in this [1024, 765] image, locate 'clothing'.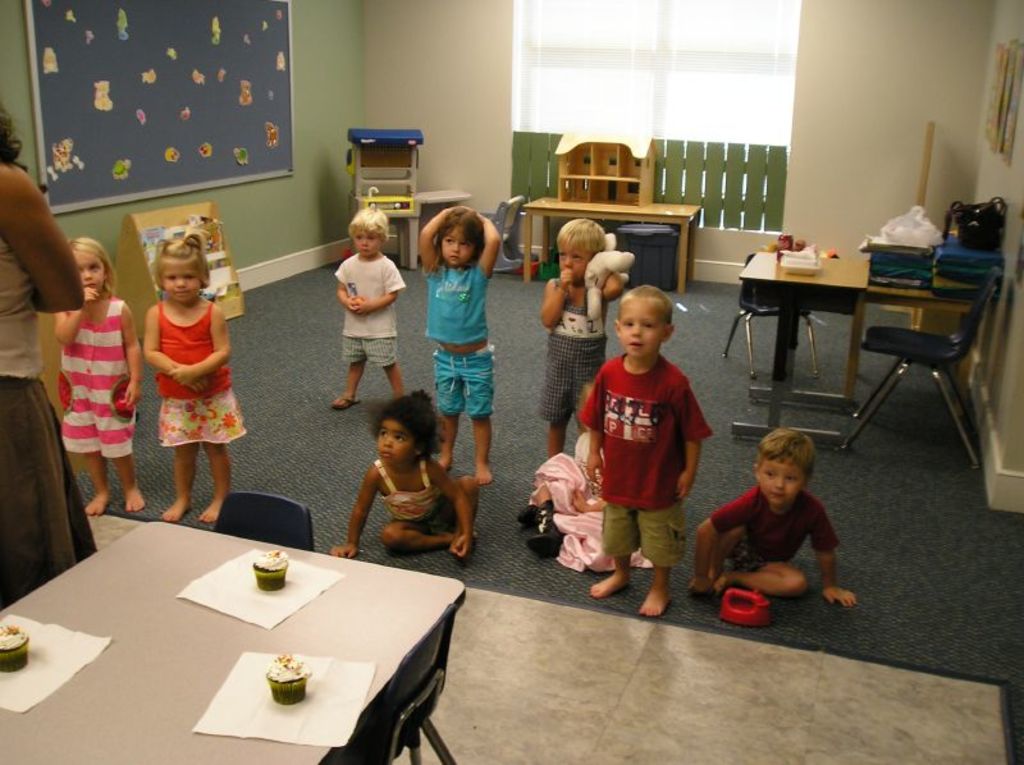
Bounding box: (431, 353, 495, 421).
